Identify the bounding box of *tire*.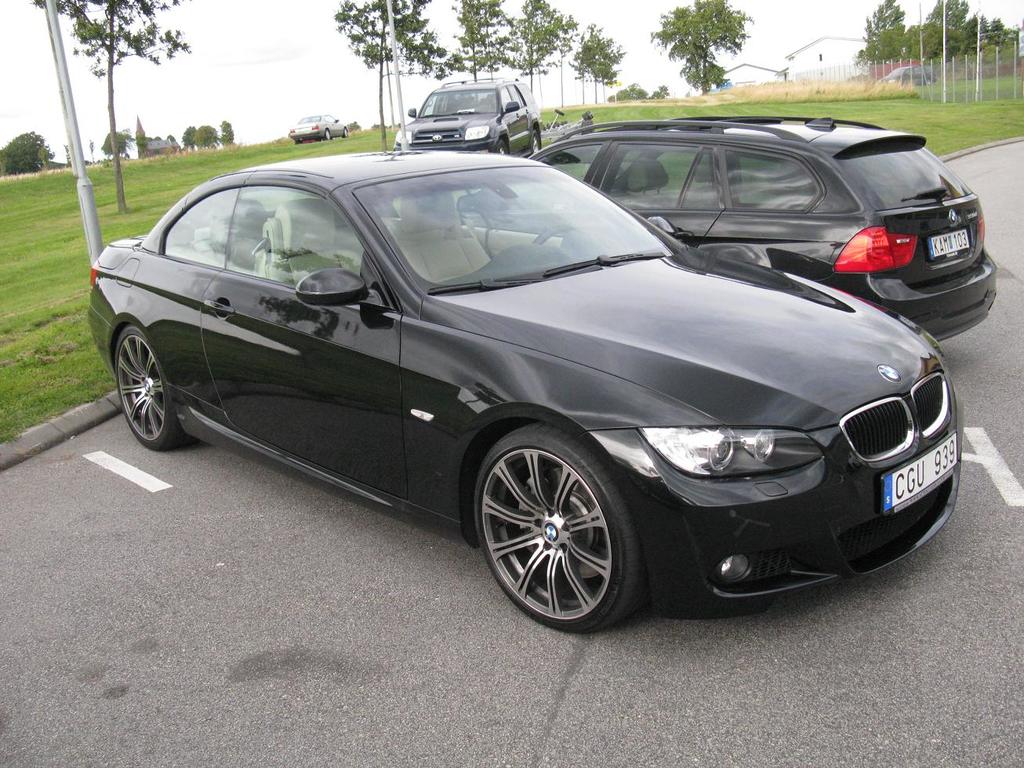
BBox(291, 136, 301, 147).
